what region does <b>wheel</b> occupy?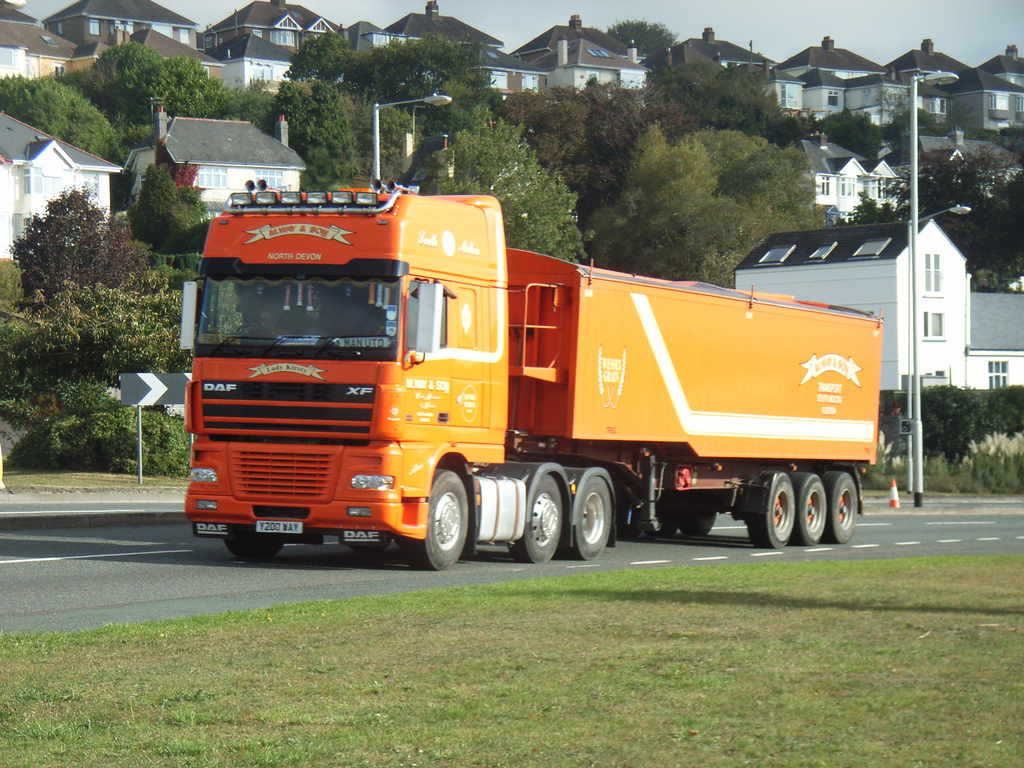
749:472:796:546.
